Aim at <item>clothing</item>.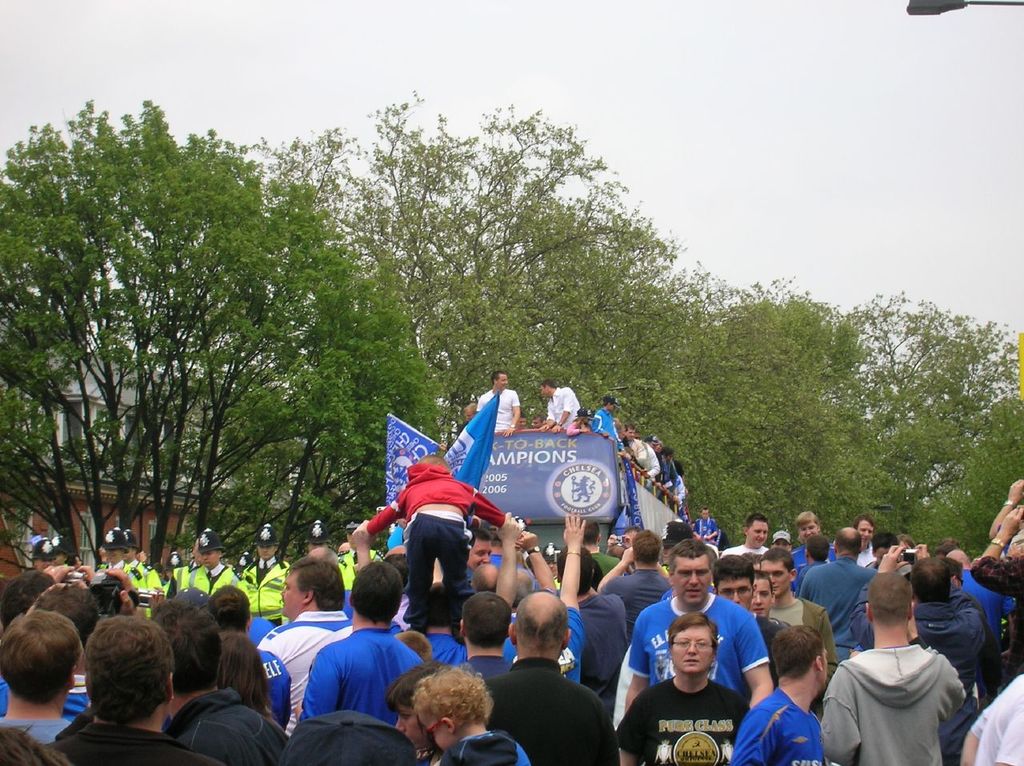
Aimed at 634, 437, 650, 461.
